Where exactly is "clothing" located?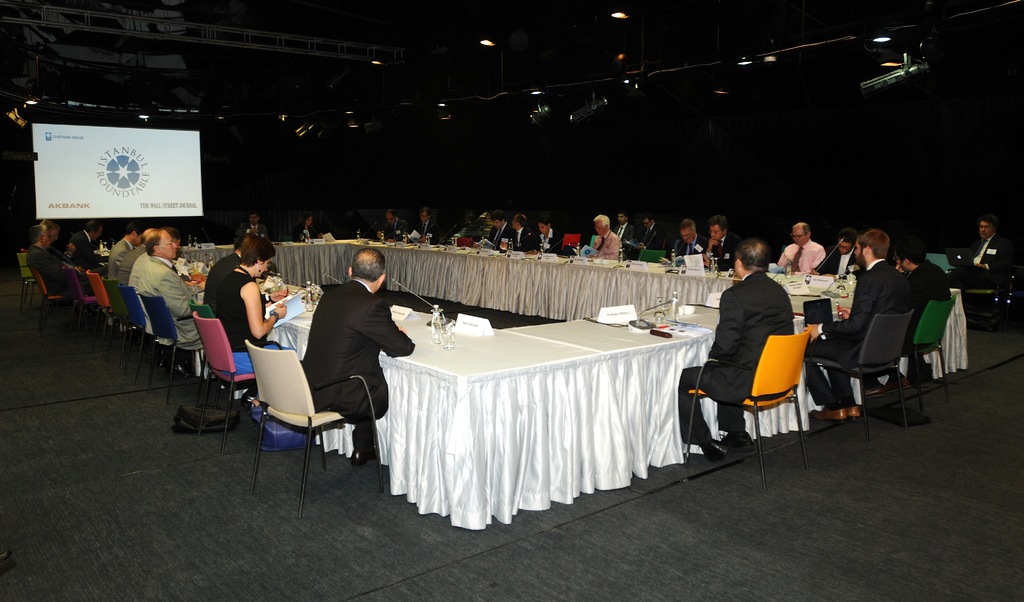
Its bounding box is 799:259:914:409.
